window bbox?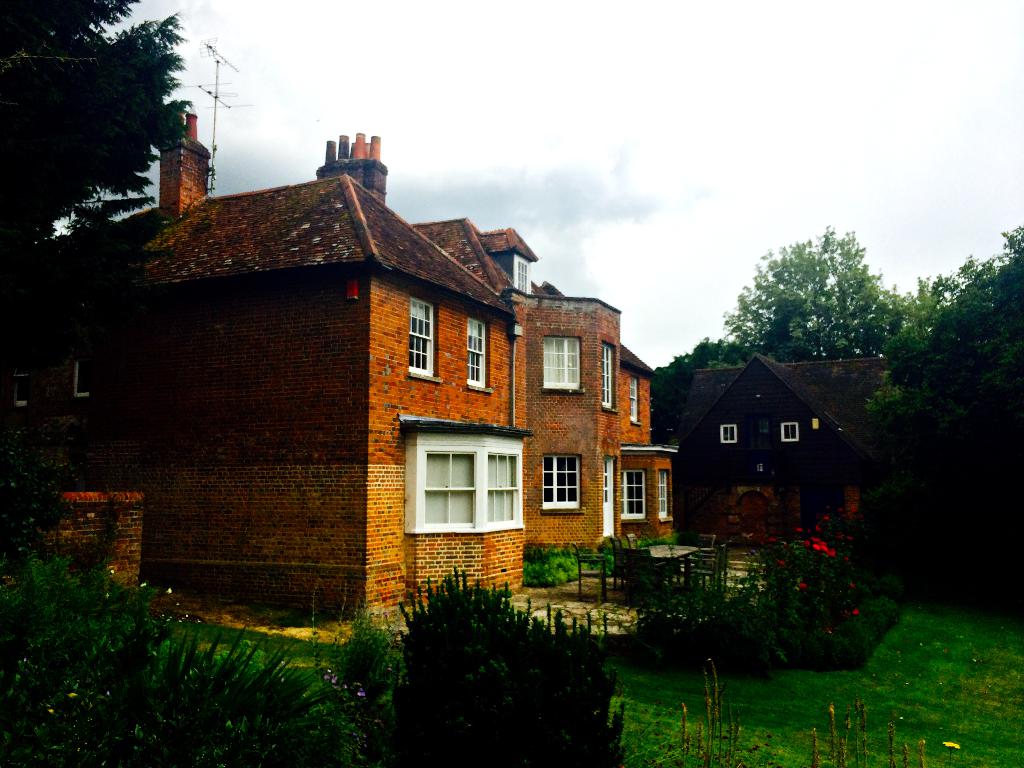
(left=413, top=298, right=434, bottom=382)
